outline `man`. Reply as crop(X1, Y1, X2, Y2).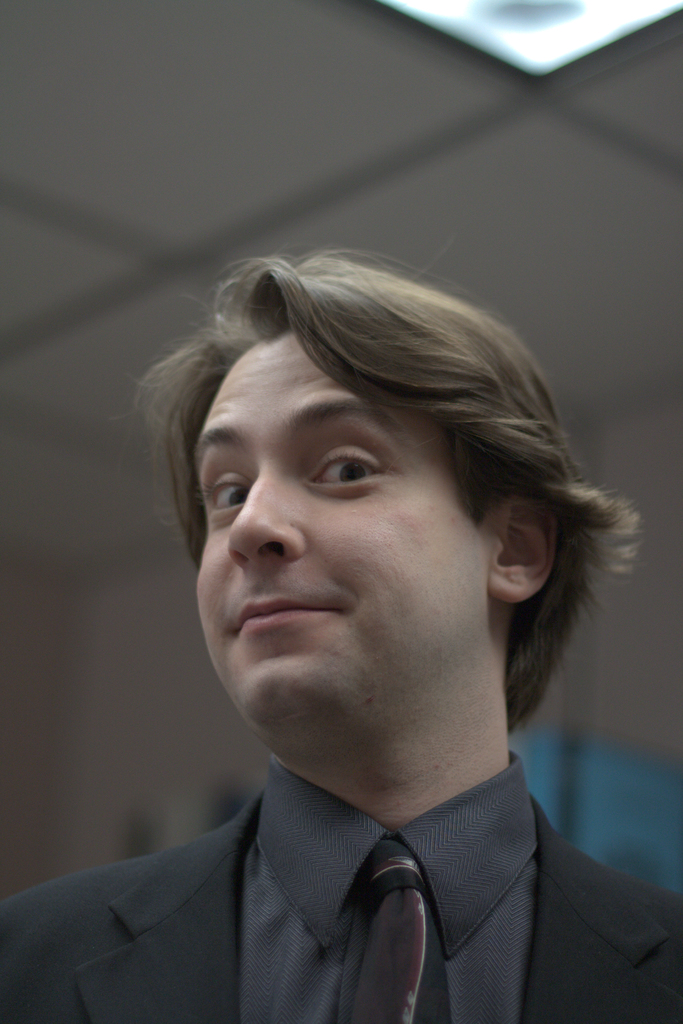
crop(0, 194, 682, 1023).
